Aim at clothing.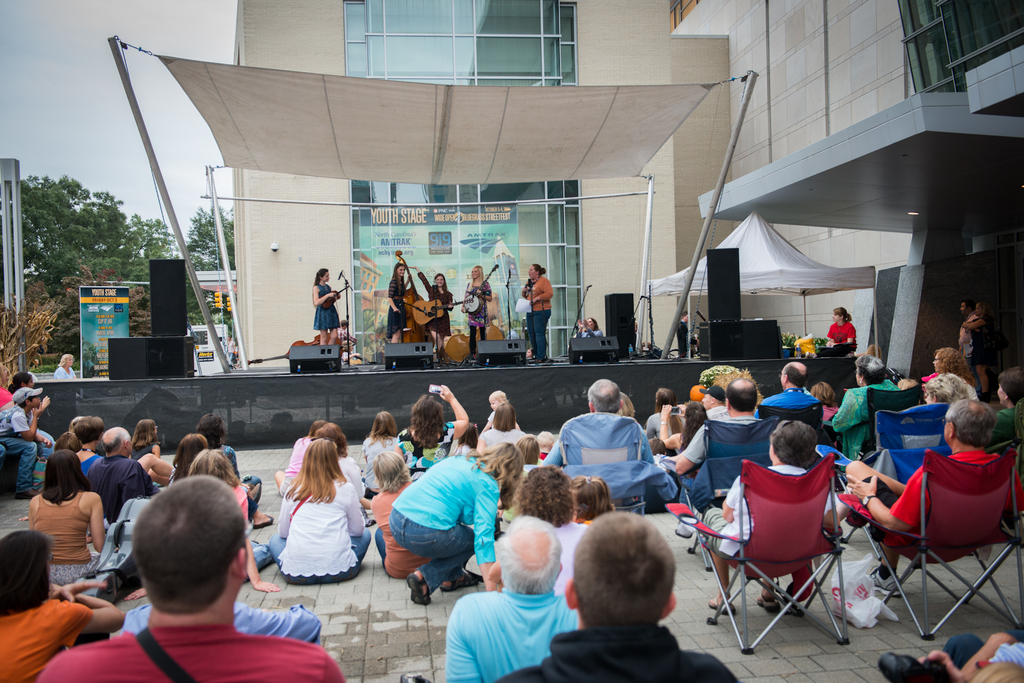
Aimed at box(393, 458, 491, 565).
